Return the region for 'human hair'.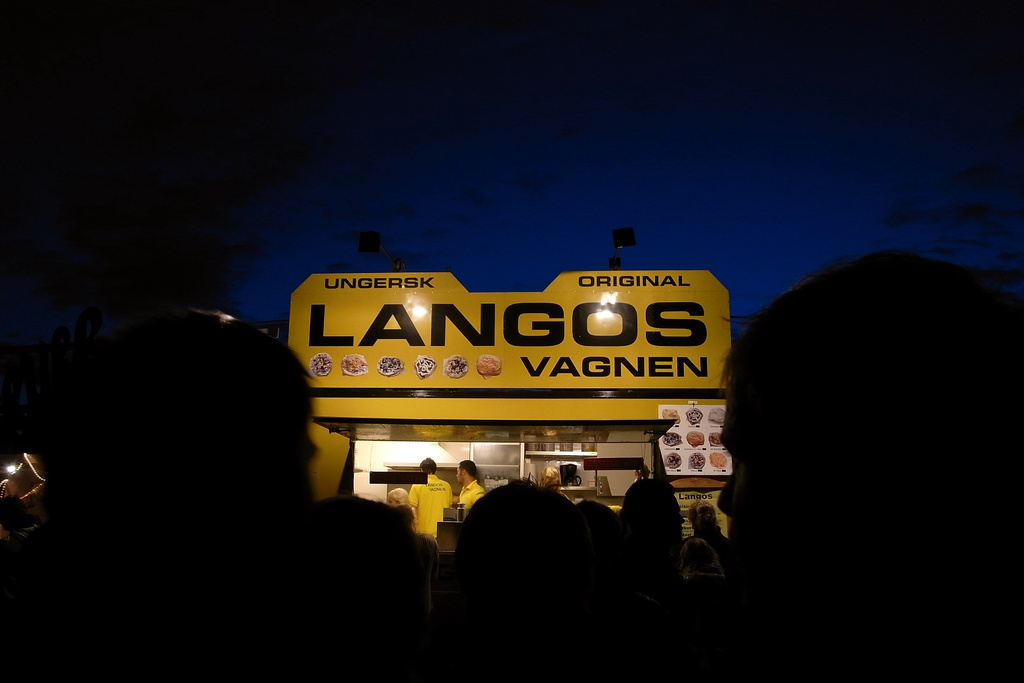
locate(420, 457, 439, 475).
